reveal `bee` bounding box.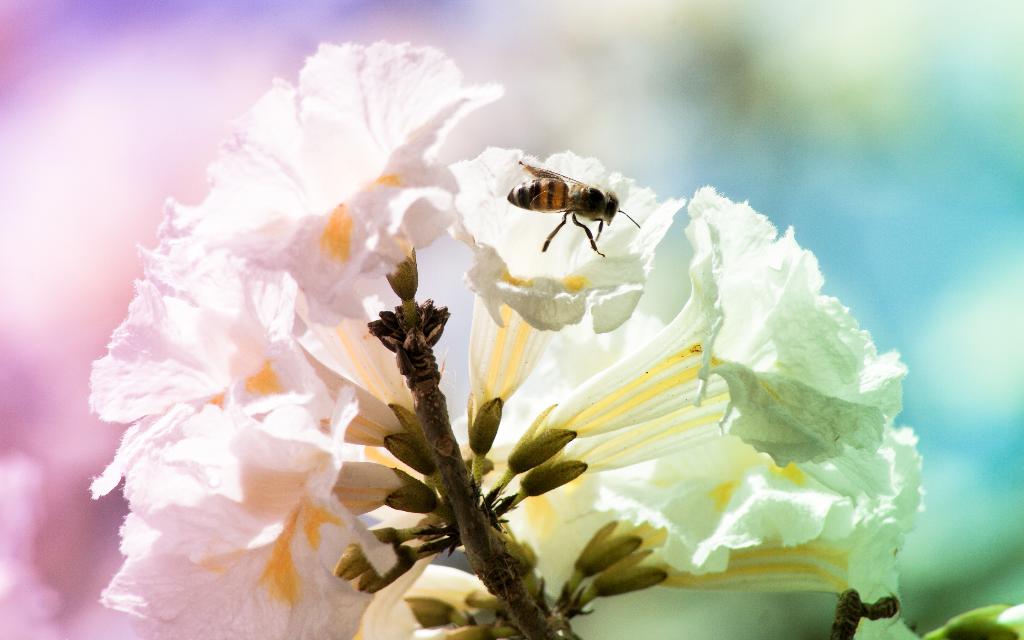
Revealed: 502 156 636 261.
